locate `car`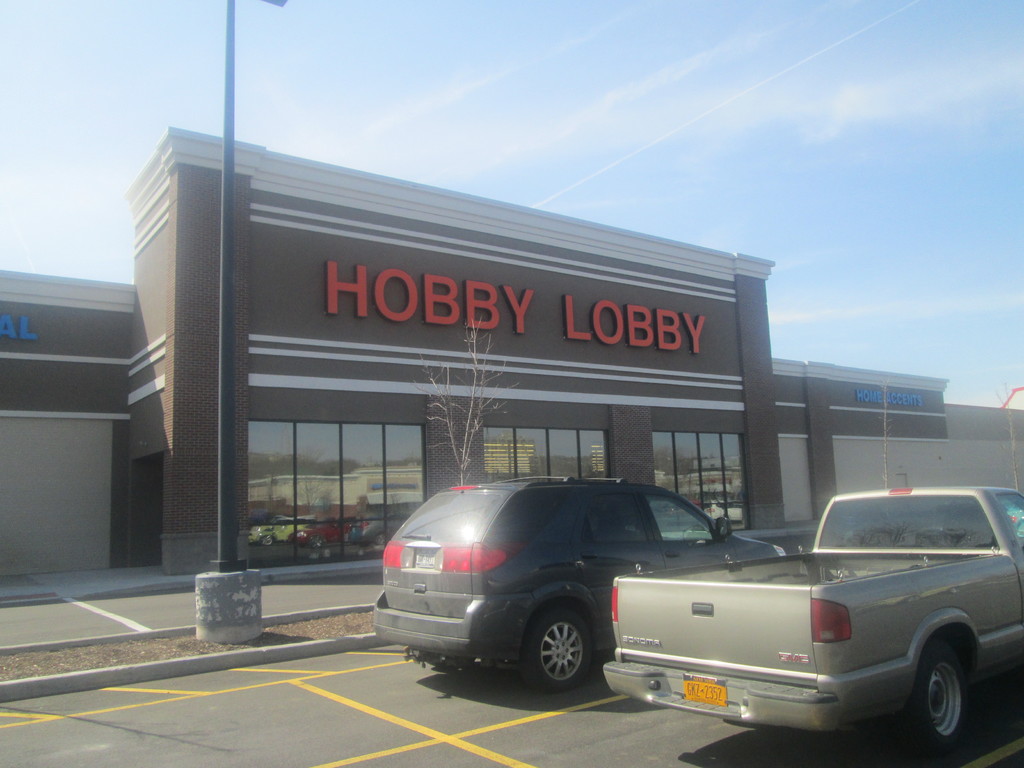
box(366, 471, 785, 693)
